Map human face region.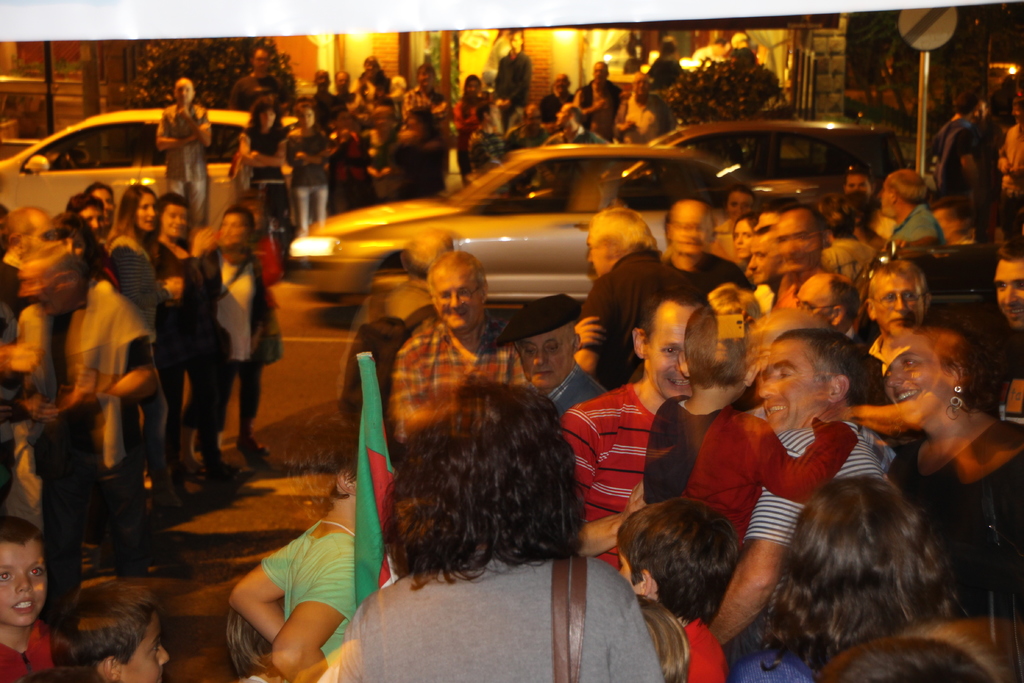
Mapped to 122 614 167 682.
